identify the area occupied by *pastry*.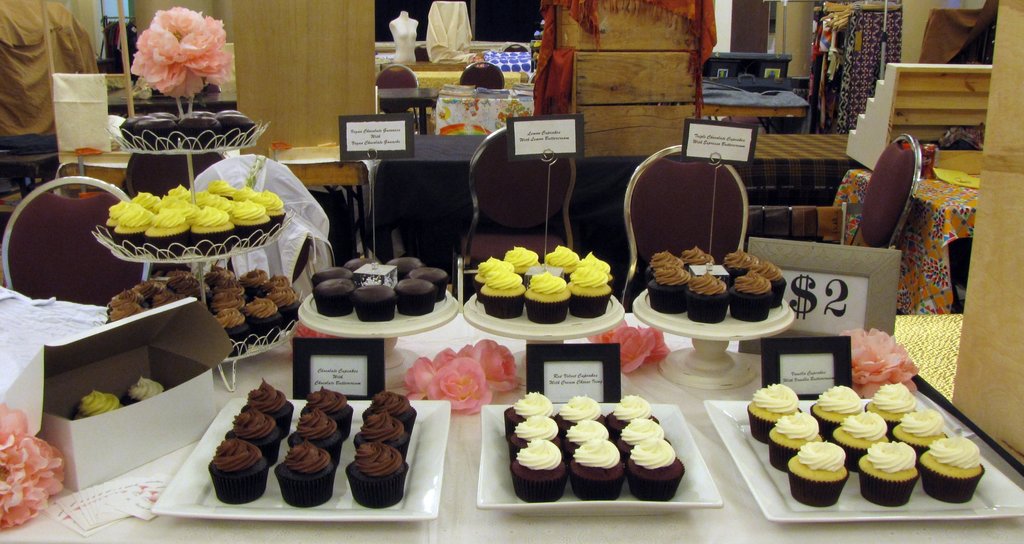
Area: crop(314, 271, 356, 291).
